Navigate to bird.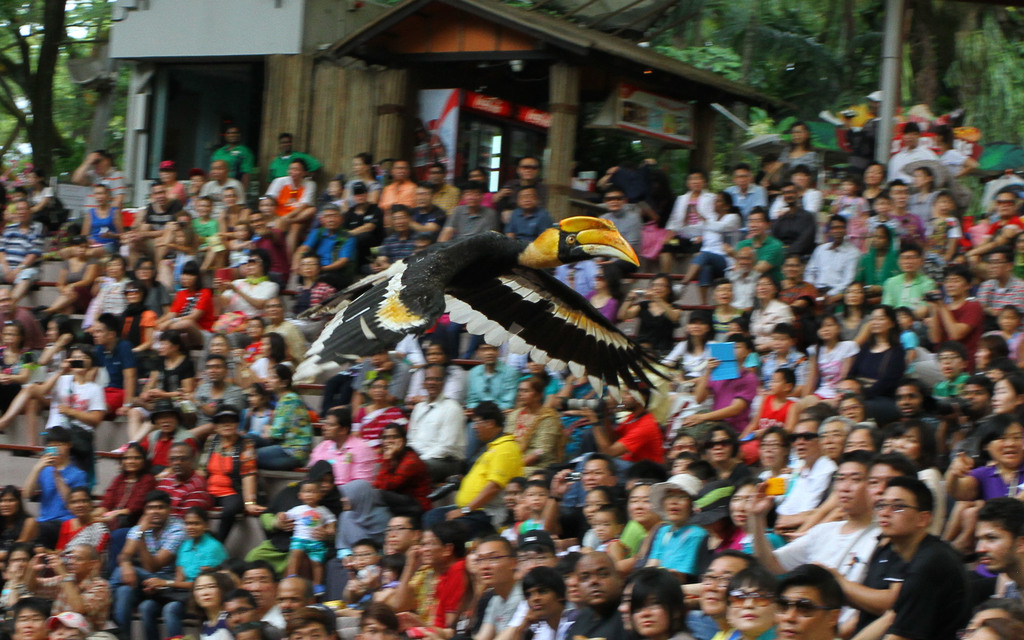
Navigation target: region(293, 208, 692, 411).
